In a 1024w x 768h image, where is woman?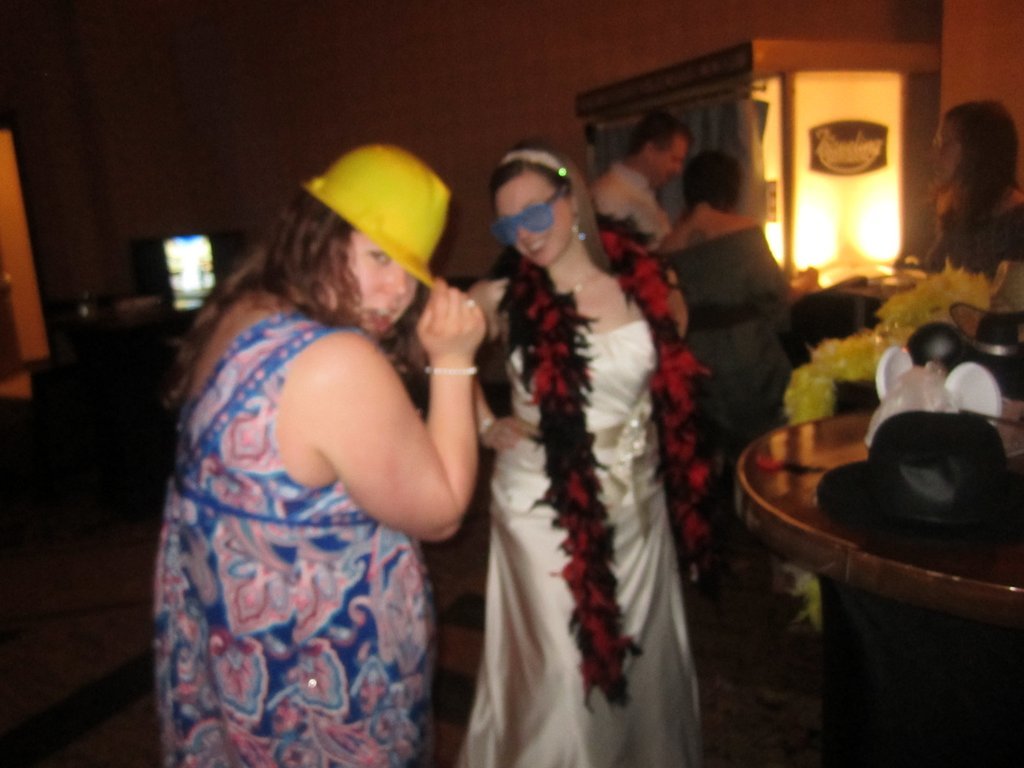
(155, 140, 489, 767).
